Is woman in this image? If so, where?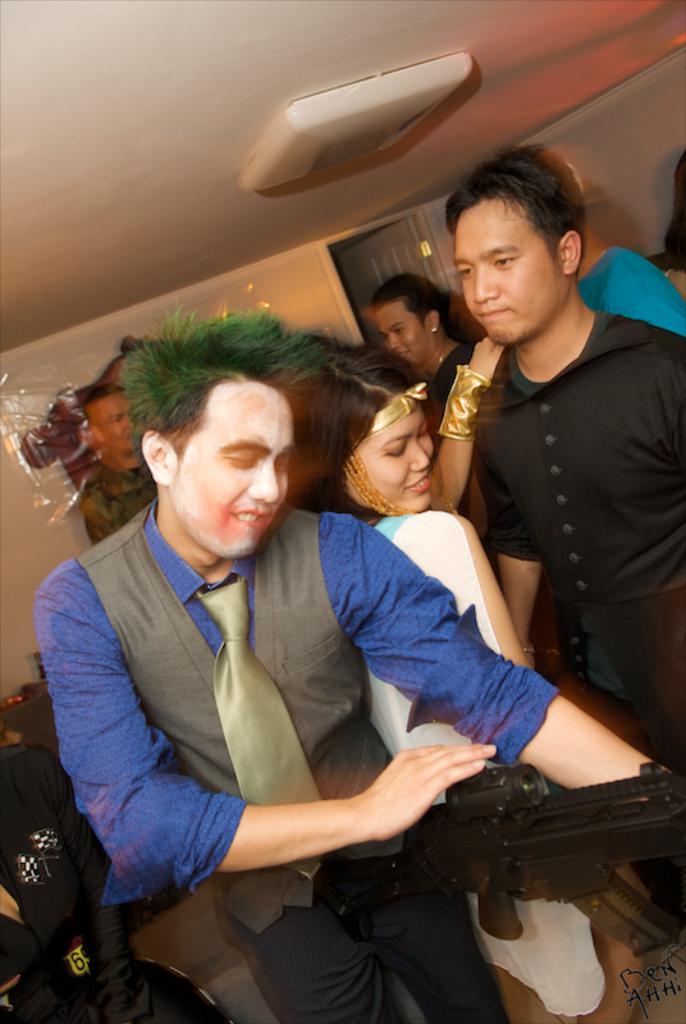
Yes, at [x1=369, y1=271, x2=479, y2=413].
